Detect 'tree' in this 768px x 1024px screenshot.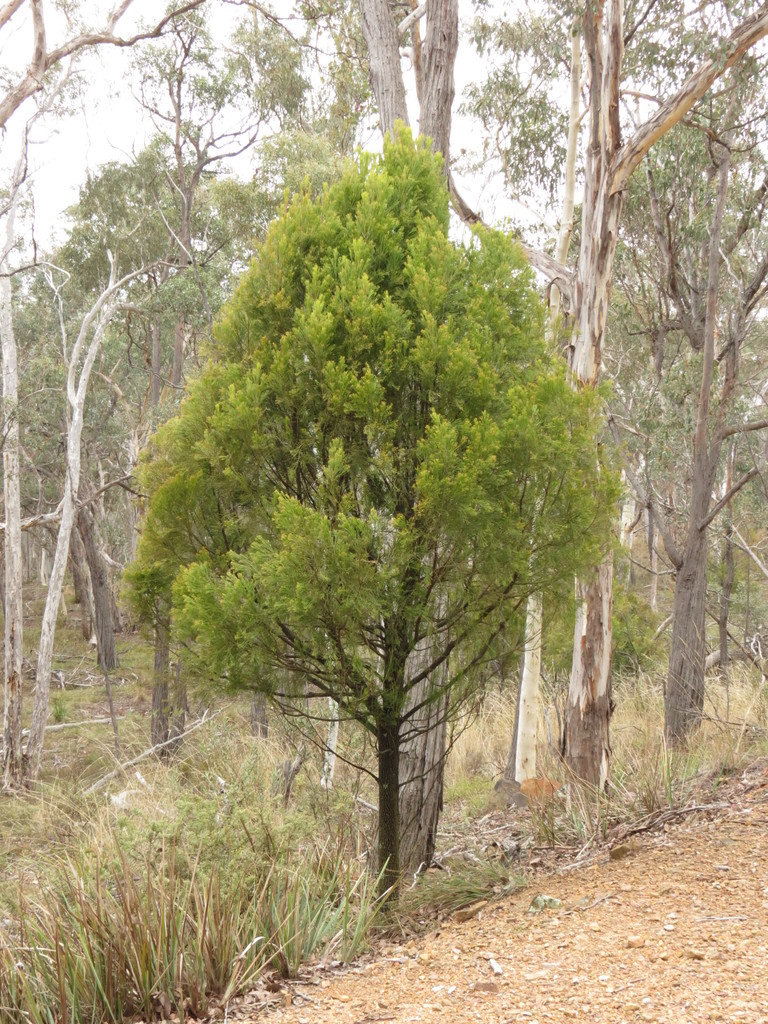
Detection: 129/116/626/908.
